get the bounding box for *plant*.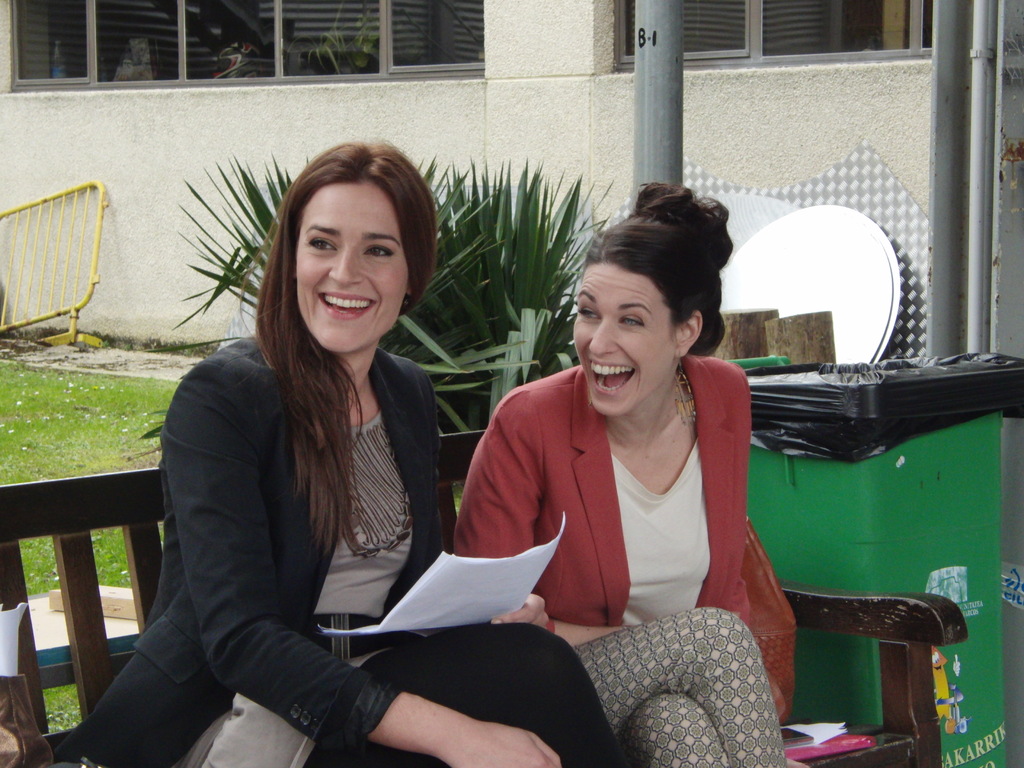
bbox=[131, 146, 621, 432].
